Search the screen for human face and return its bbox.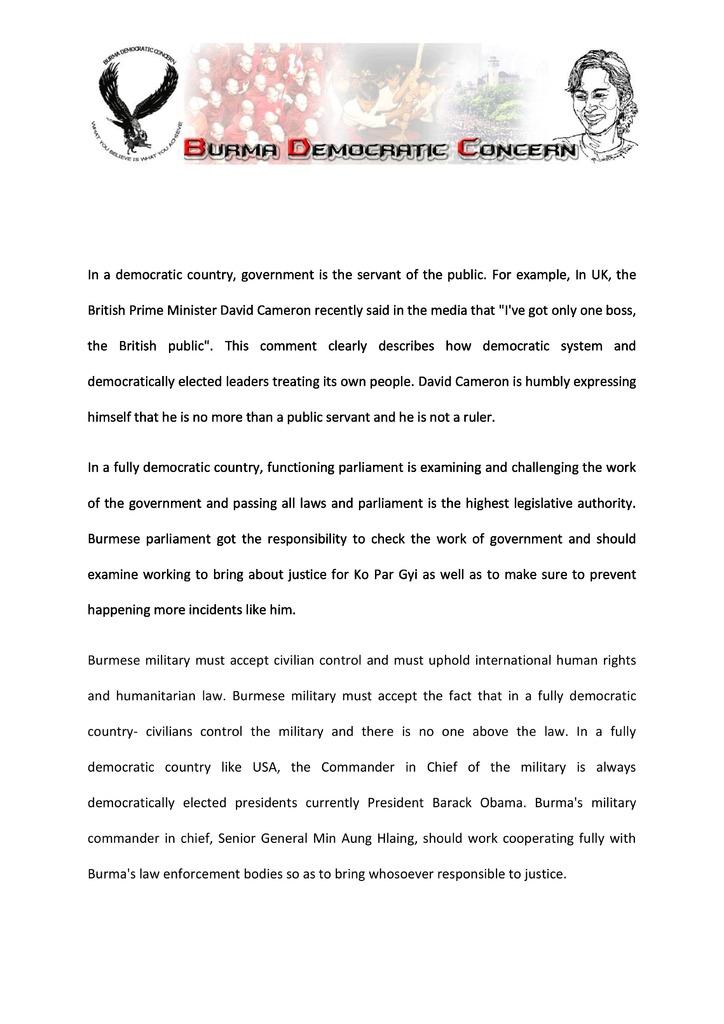
Found: <bbox>294, 74, 304, 84</bbox>.
